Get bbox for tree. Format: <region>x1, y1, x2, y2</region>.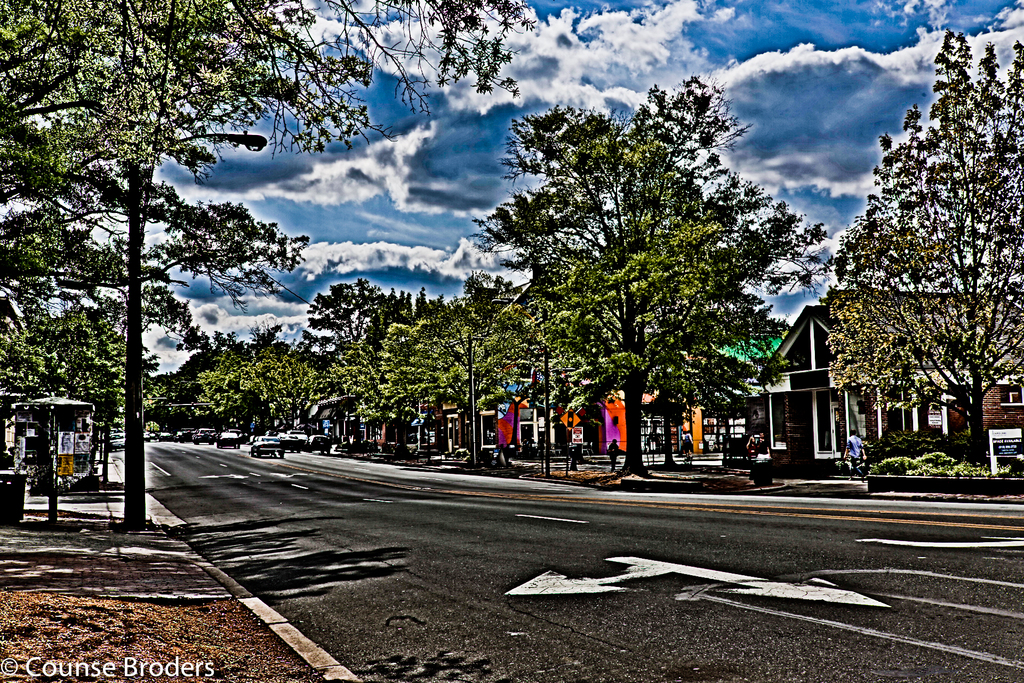
<region>828, 22, 999, 473</region>.
